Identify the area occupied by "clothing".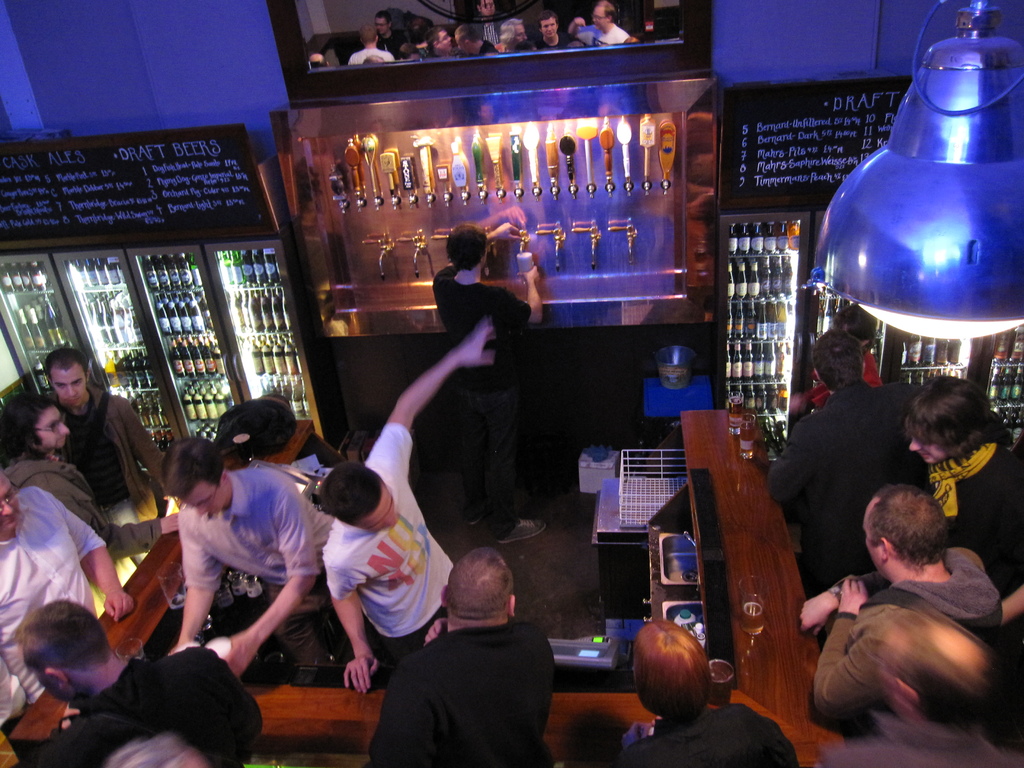
Area: [0, 484, 117, 705].
